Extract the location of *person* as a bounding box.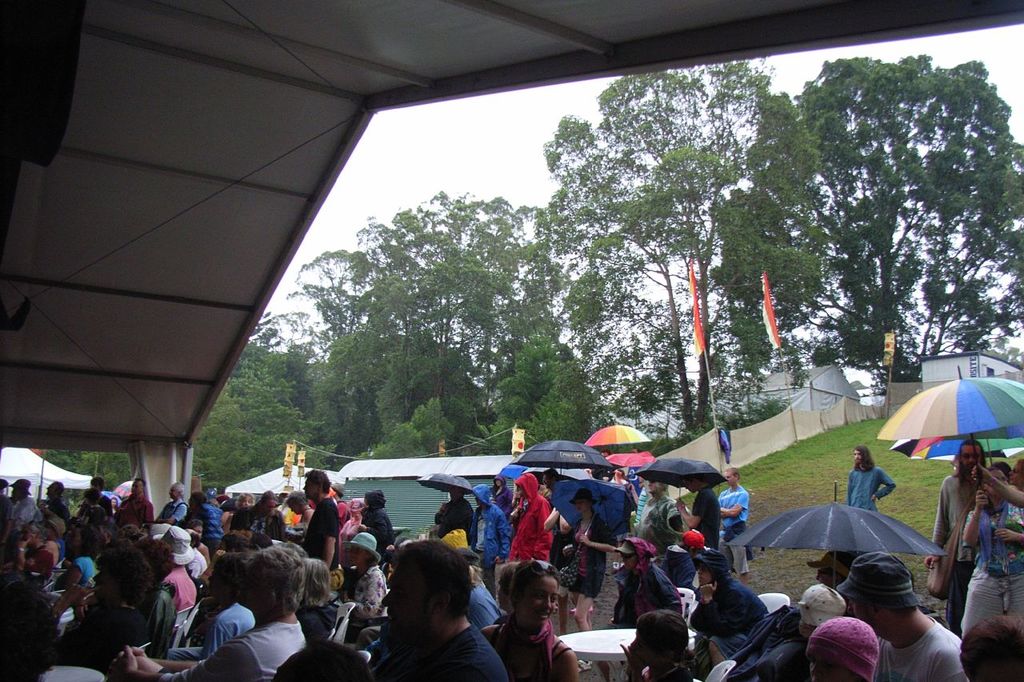
left=150, top=482, right=185, bottom=524.
